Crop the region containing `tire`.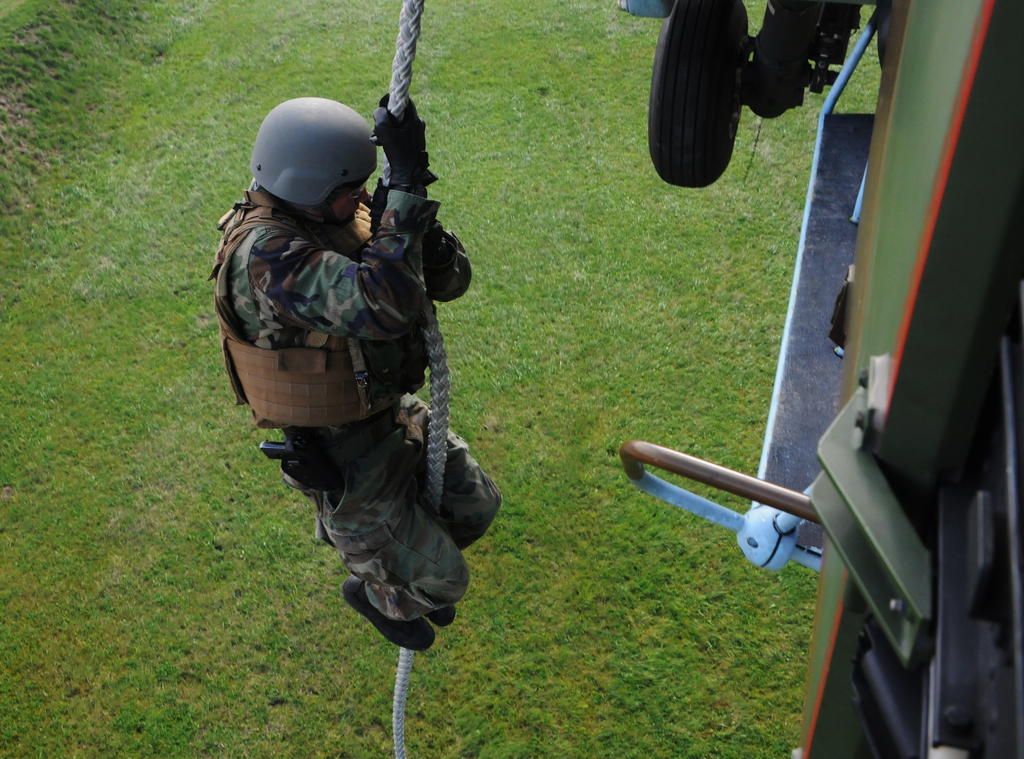
Crop region: bbox=(663, 10, 788, 197).
